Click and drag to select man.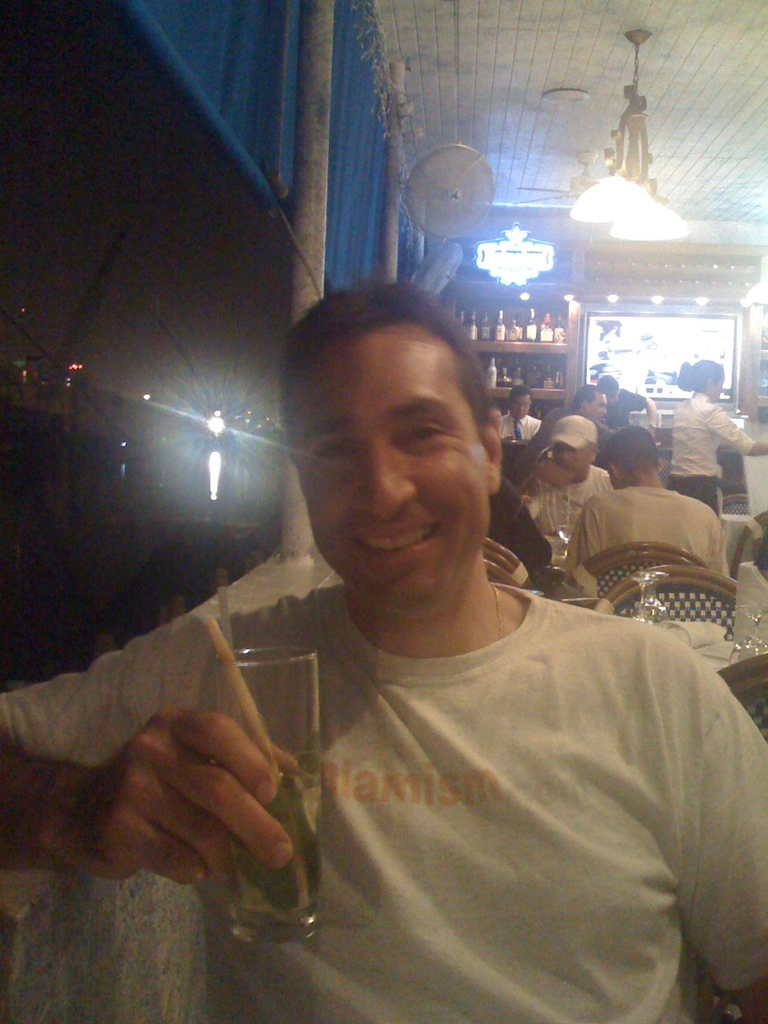
Selection: [left=573, top=422, right=730, bottom=582].
